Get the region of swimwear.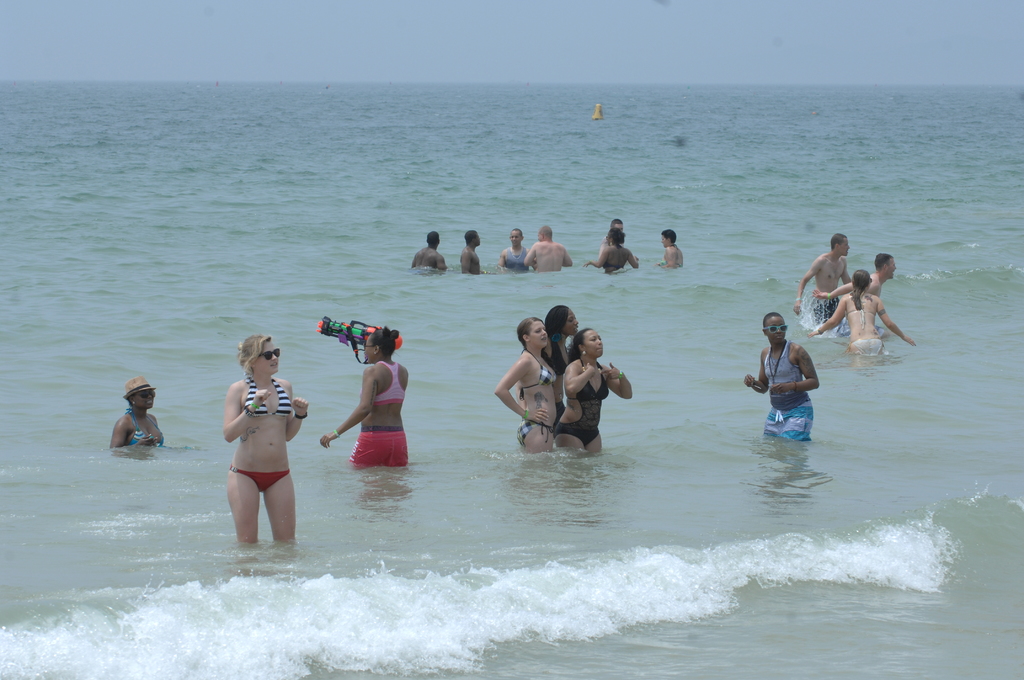
select_region(601, 259, 623, 269).
